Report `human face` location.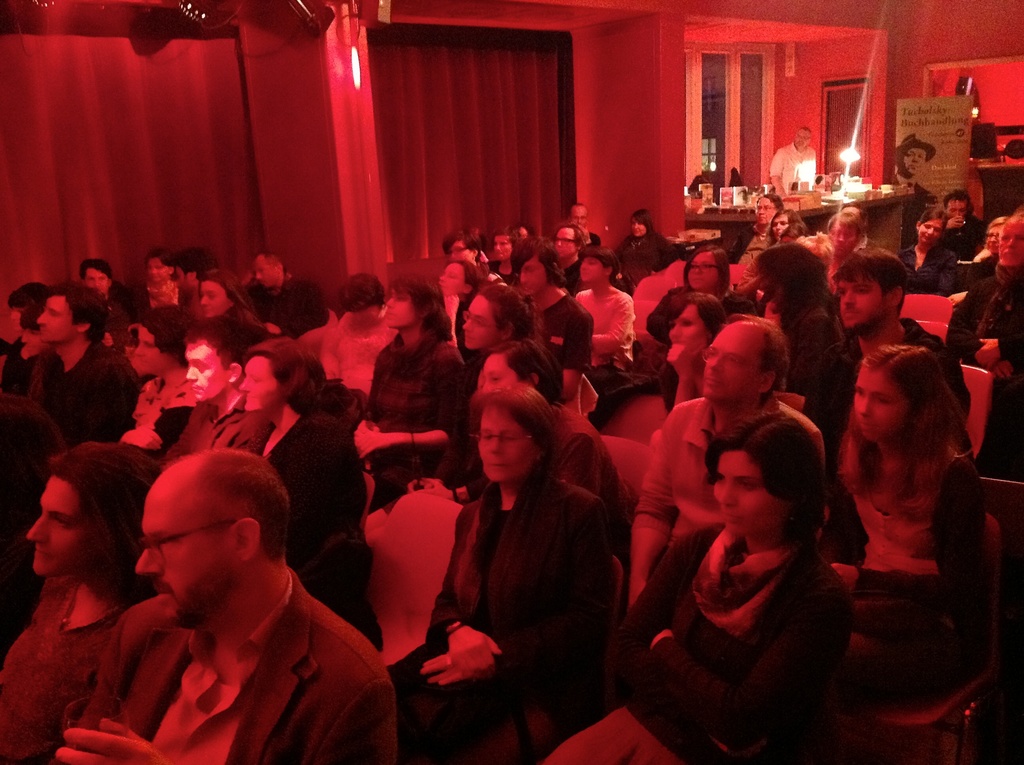
Report: region(835, 270, 887, 329).
